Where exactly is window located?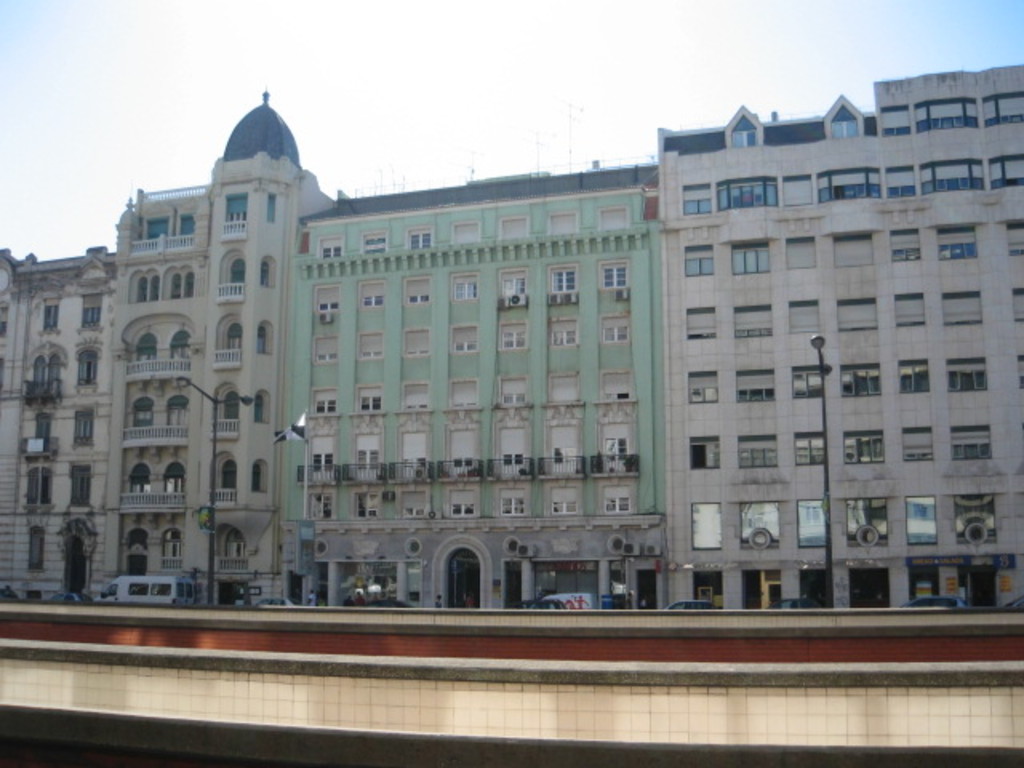
Its bounding box is rect(70, 406, 93, 446).
